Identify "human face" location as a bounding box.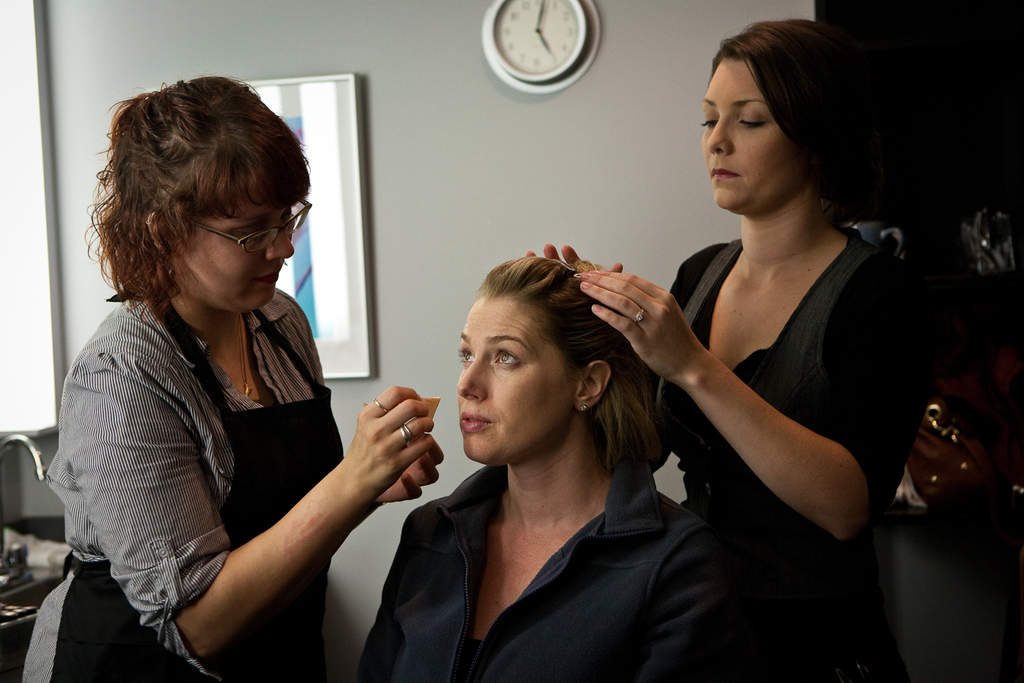
box(454, 301, 569, 466).
